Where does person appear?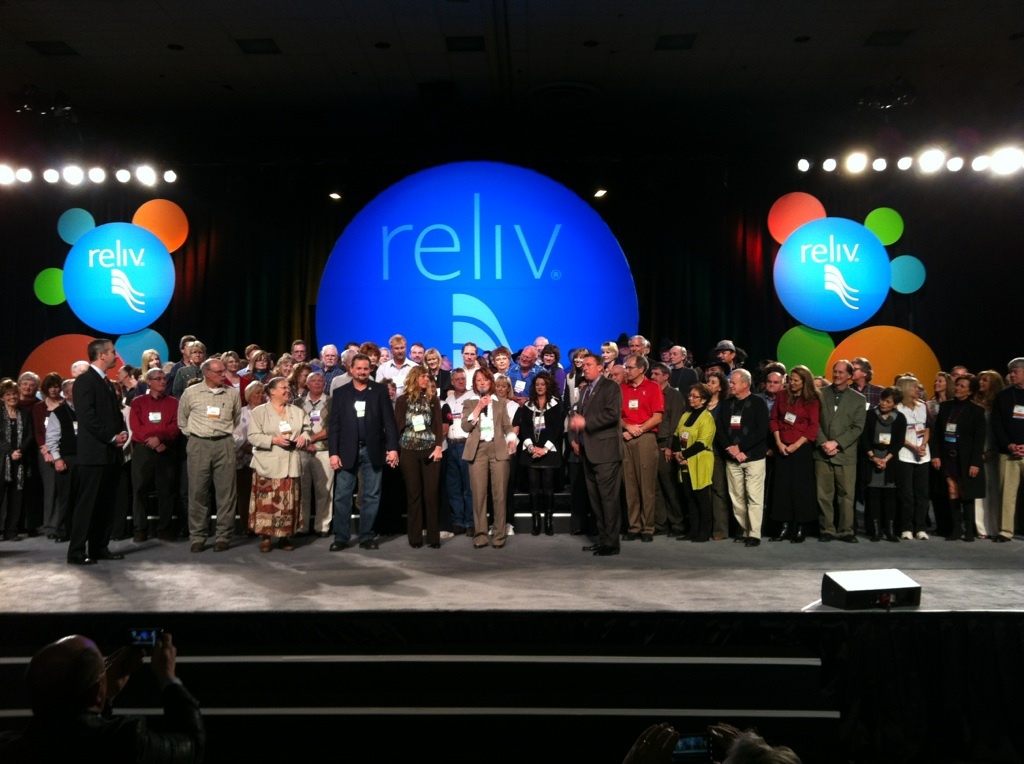
Appears at <region>33, 631, 207, 763</region>.
